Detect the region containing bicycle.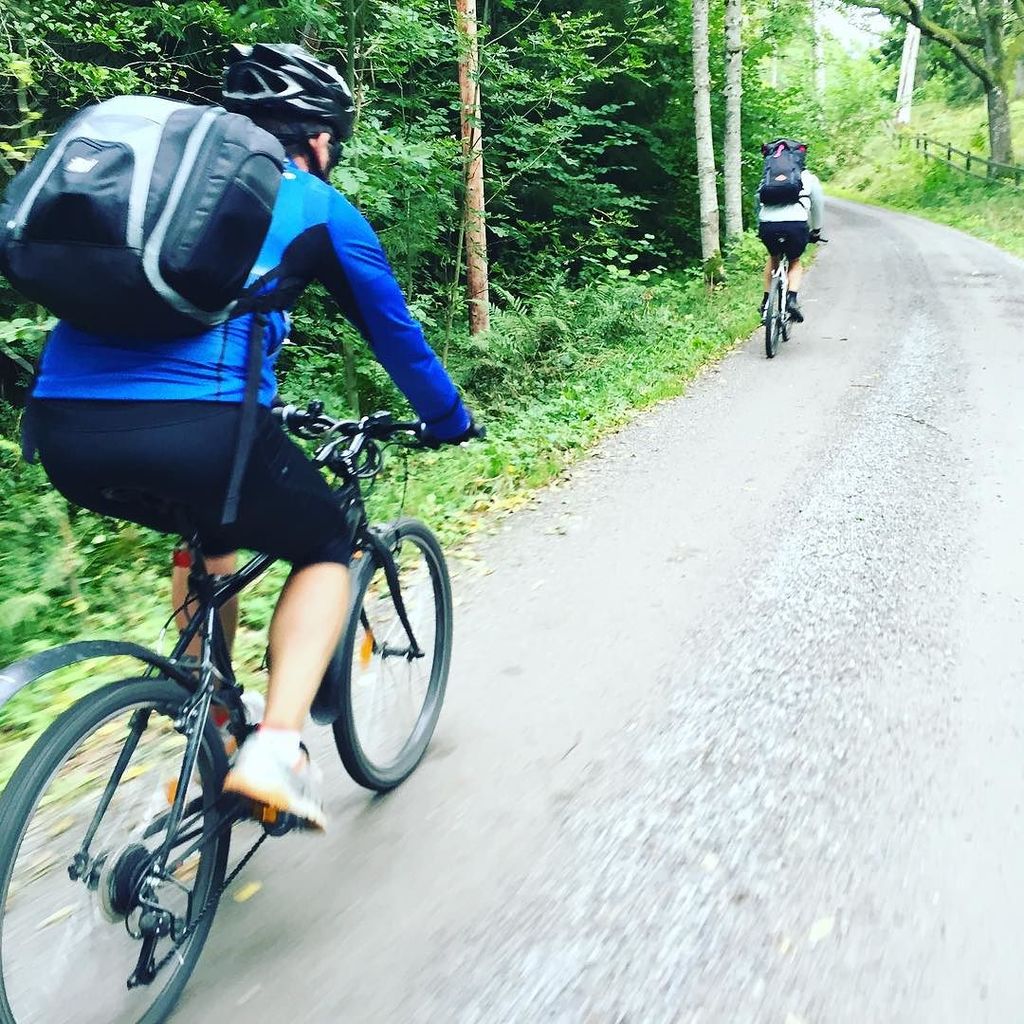
BBox(756, 229, 817, 357).
